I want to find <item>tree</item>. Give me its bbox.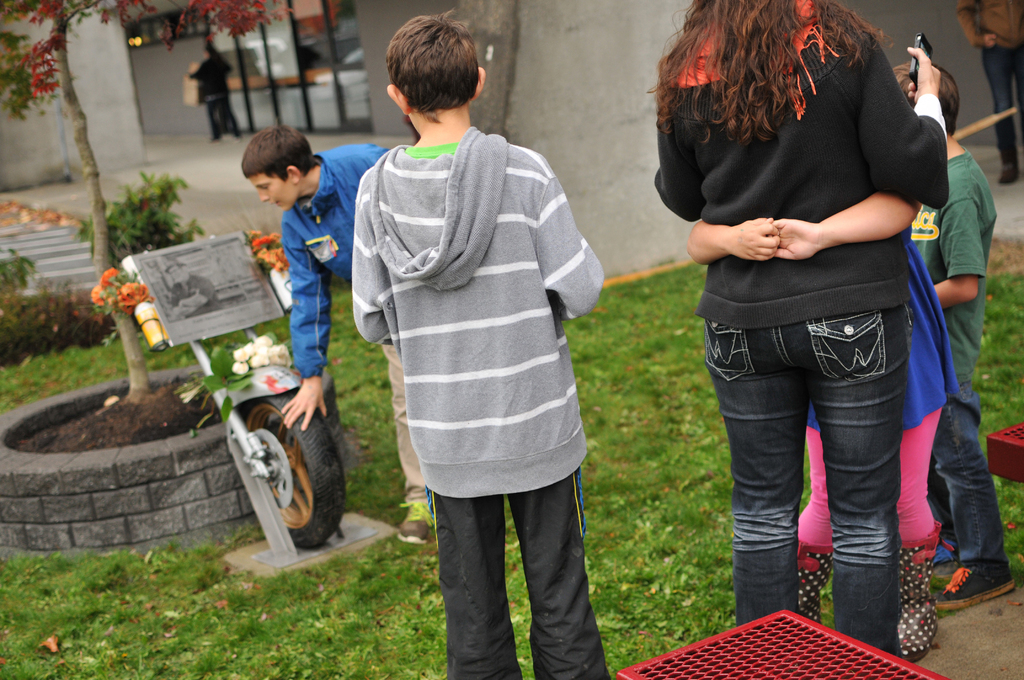
rect(0, 0, 289, 398).
